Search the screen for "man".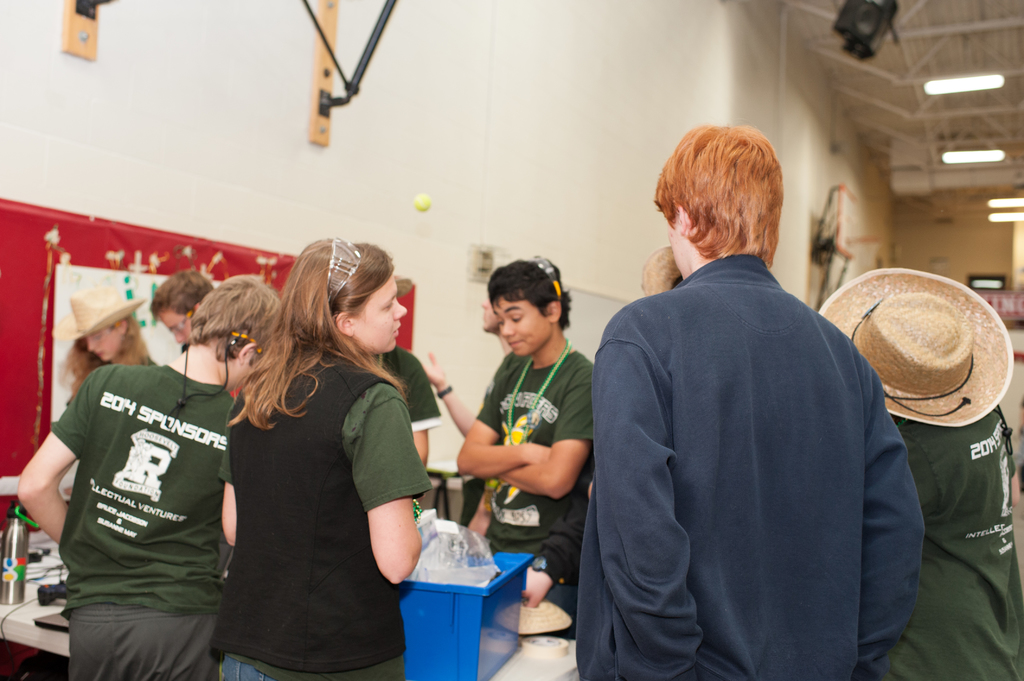
Found at (left=452, top=255, right=598, bottom=661).
